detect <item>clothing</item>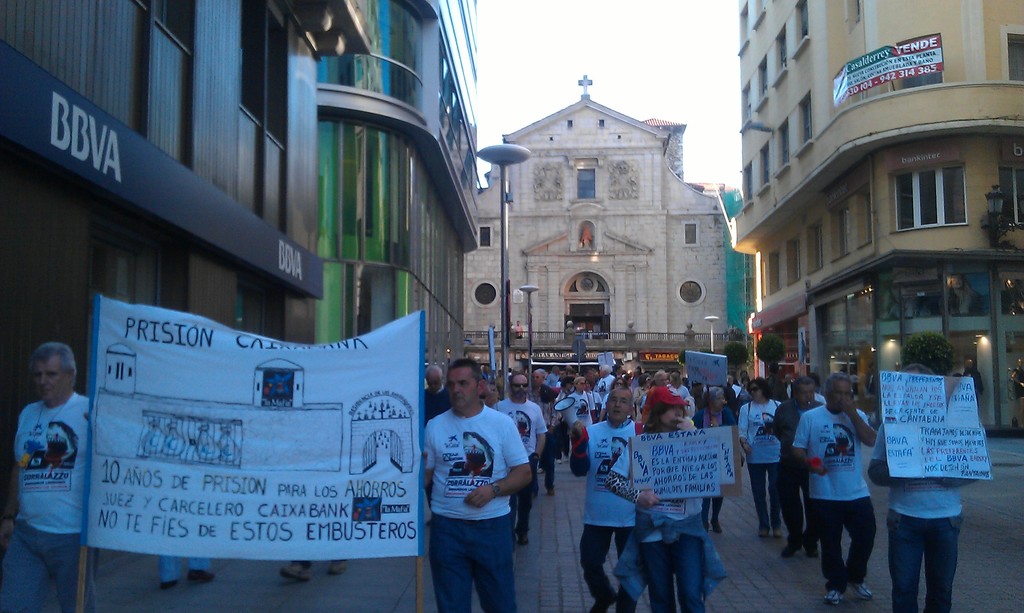
box(797, 413, 869, 585)
